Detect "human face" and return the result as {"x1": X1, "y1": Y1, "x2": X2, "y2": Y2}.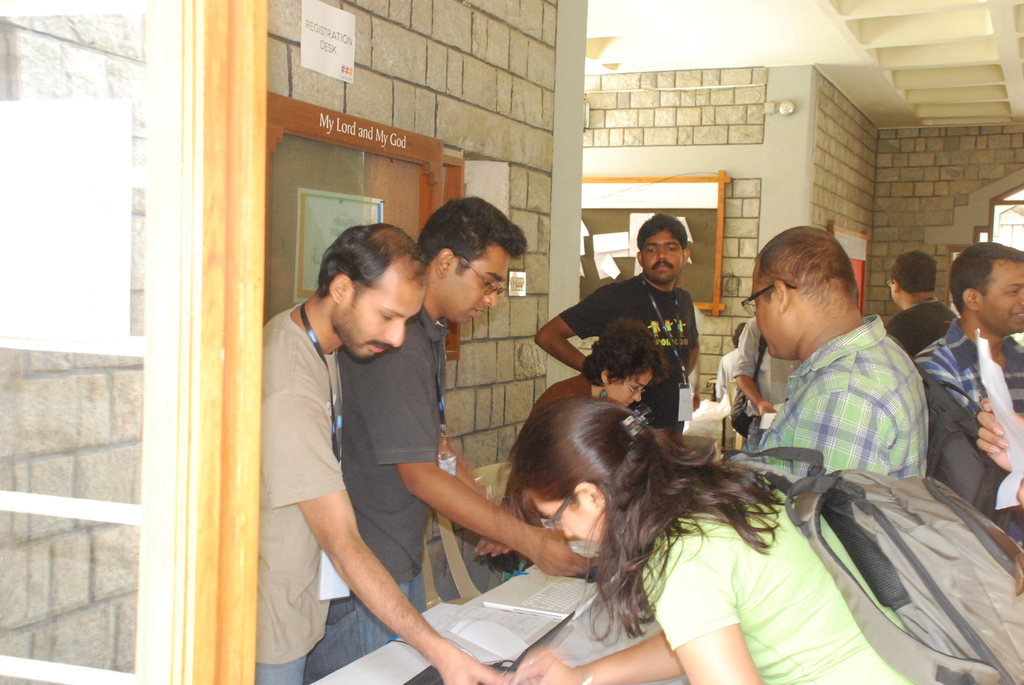
{"x1": 641, "y1": 232, "x2": 676, "y2": 284}.
